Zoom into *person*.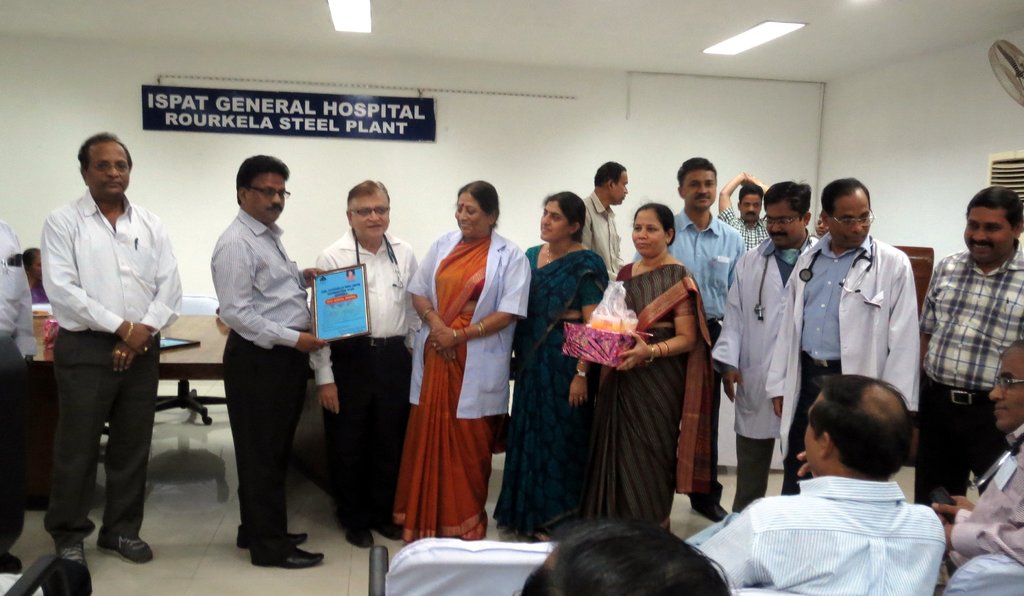
Zoom target: region(525, 190, 607, 536).
